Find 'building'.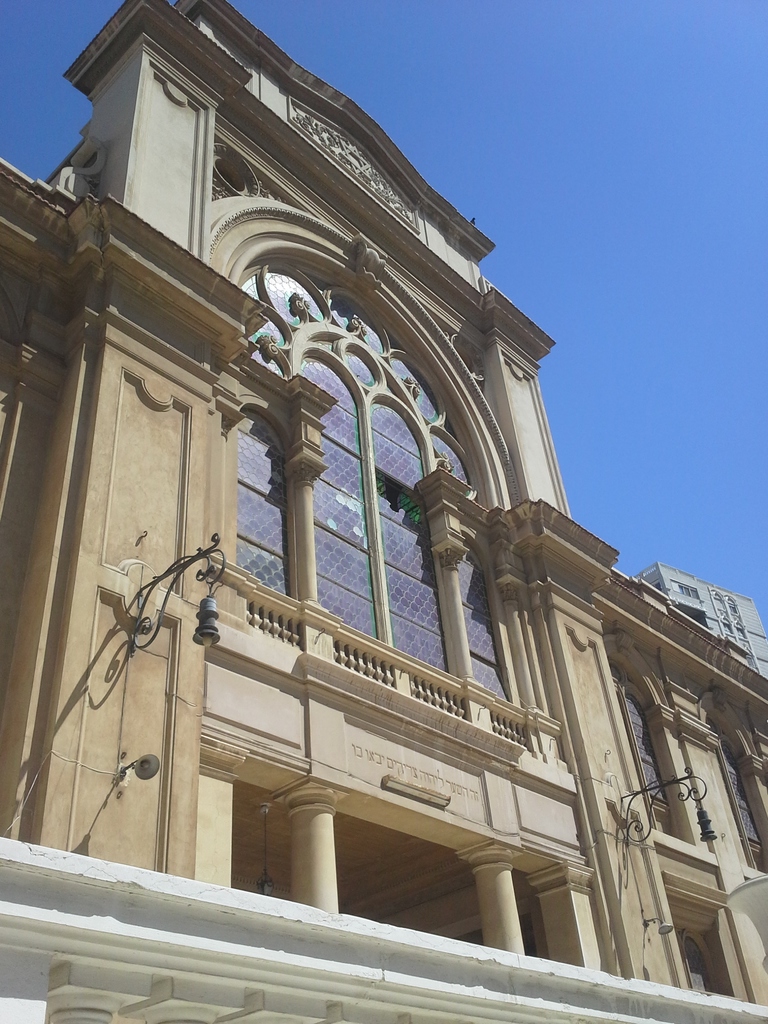
(0, 0, 767, 1023).
